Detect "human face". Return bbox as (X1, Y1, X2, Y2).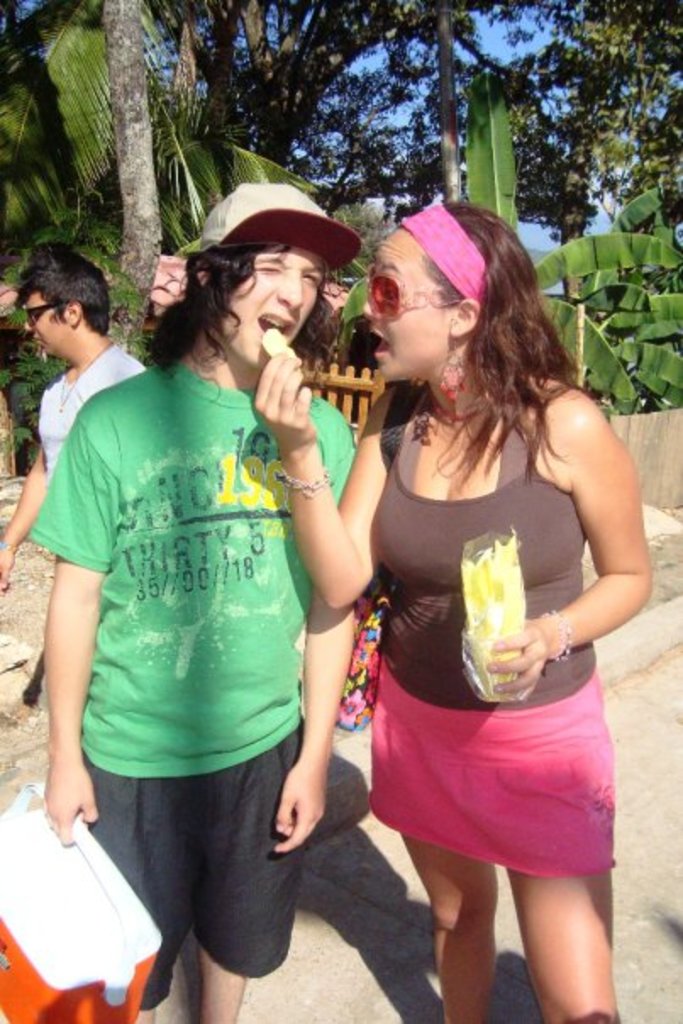
(22, 297, 68, 356).
